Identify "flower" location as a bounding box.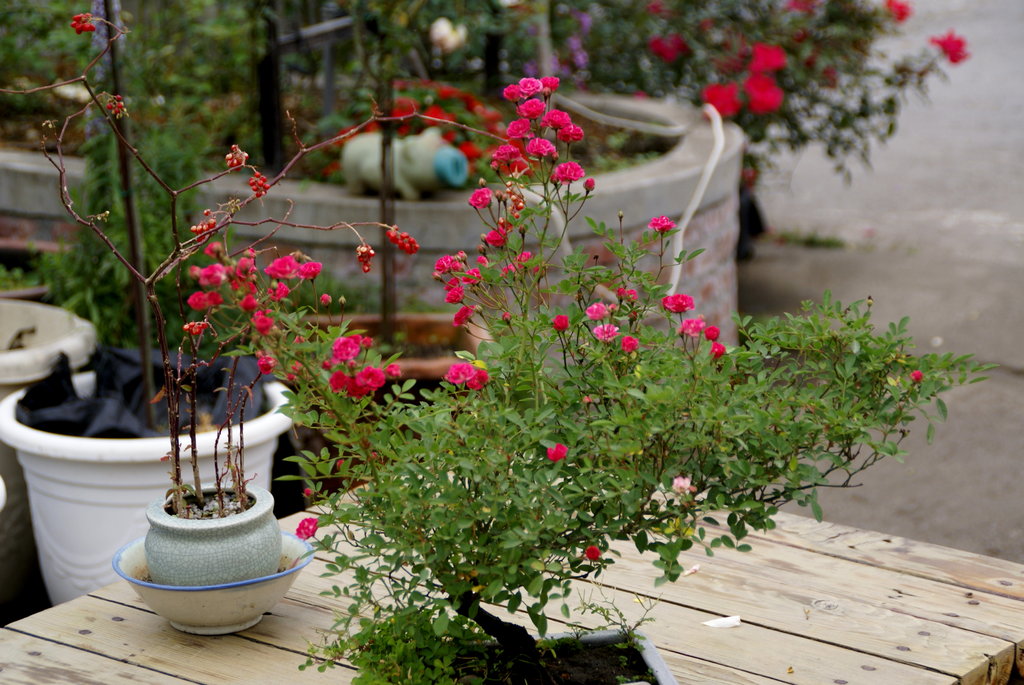
Rect(472, 371, 488, 389).
